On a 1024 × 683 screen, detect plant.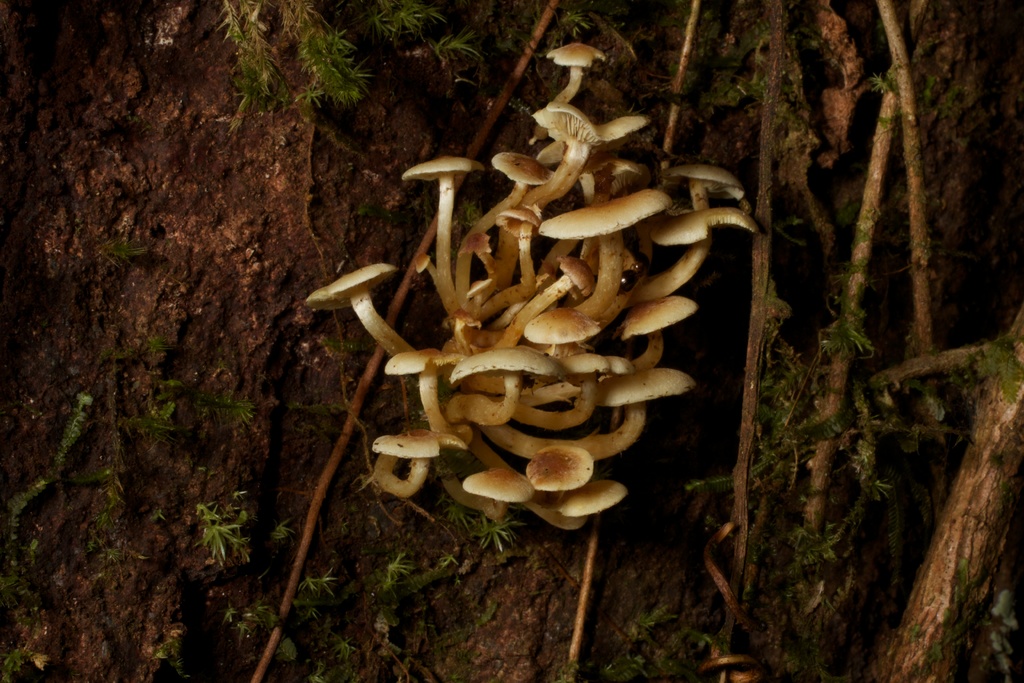
(left=364, top=544, right=416, bottom=593).
